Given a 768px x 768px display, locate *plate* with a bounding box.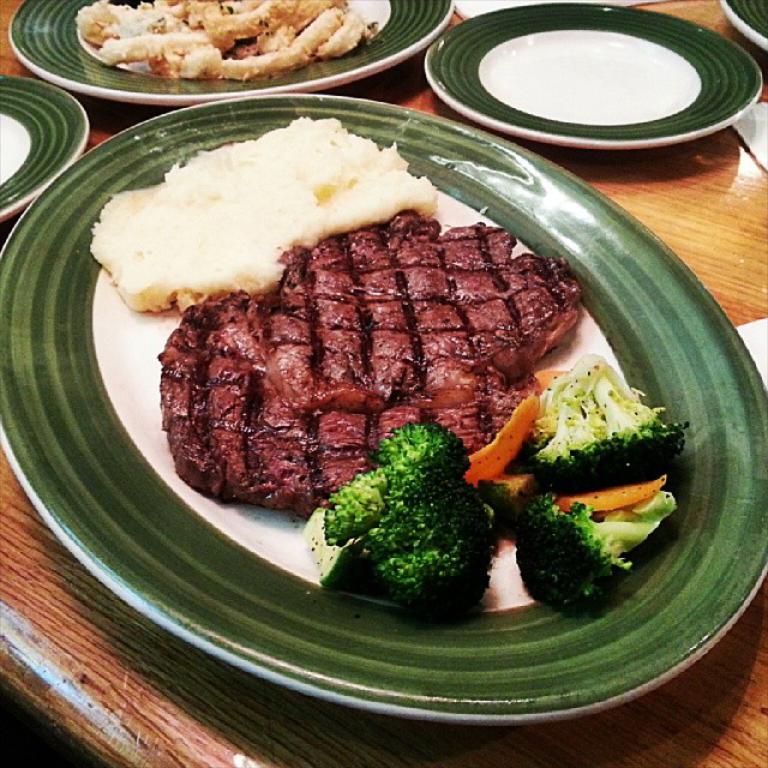
Located: left=0, top=78, right=89, bottom=227.
